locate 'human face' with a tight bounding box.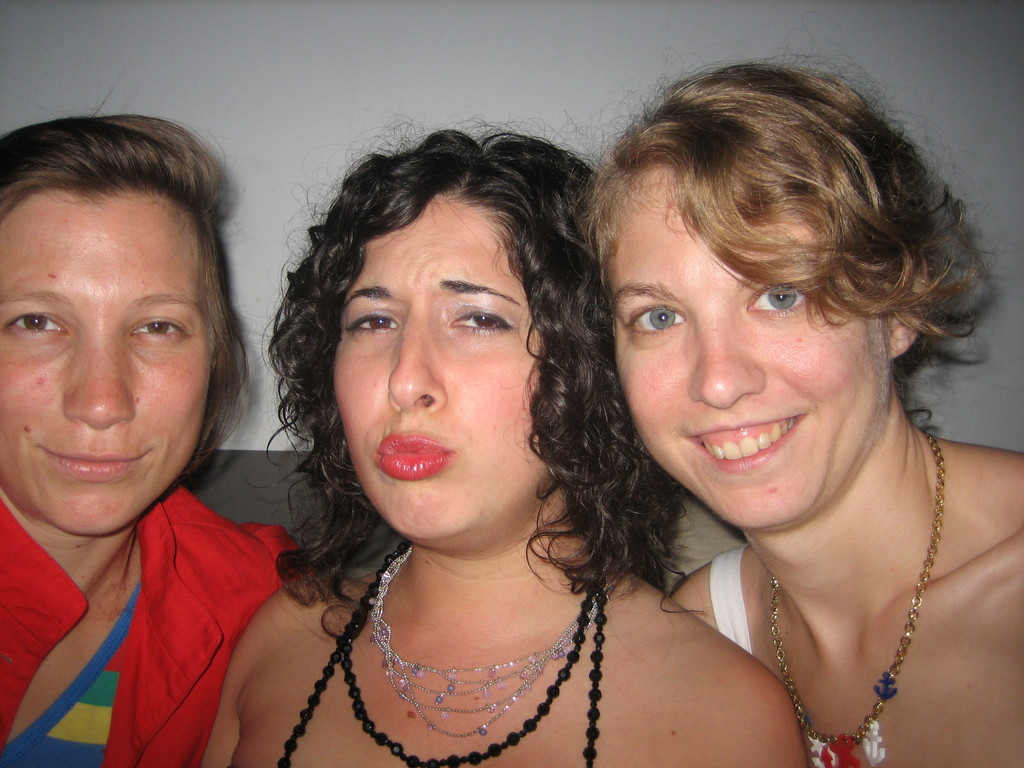
(x1=0, y1=204, x2=207, y2=532).
